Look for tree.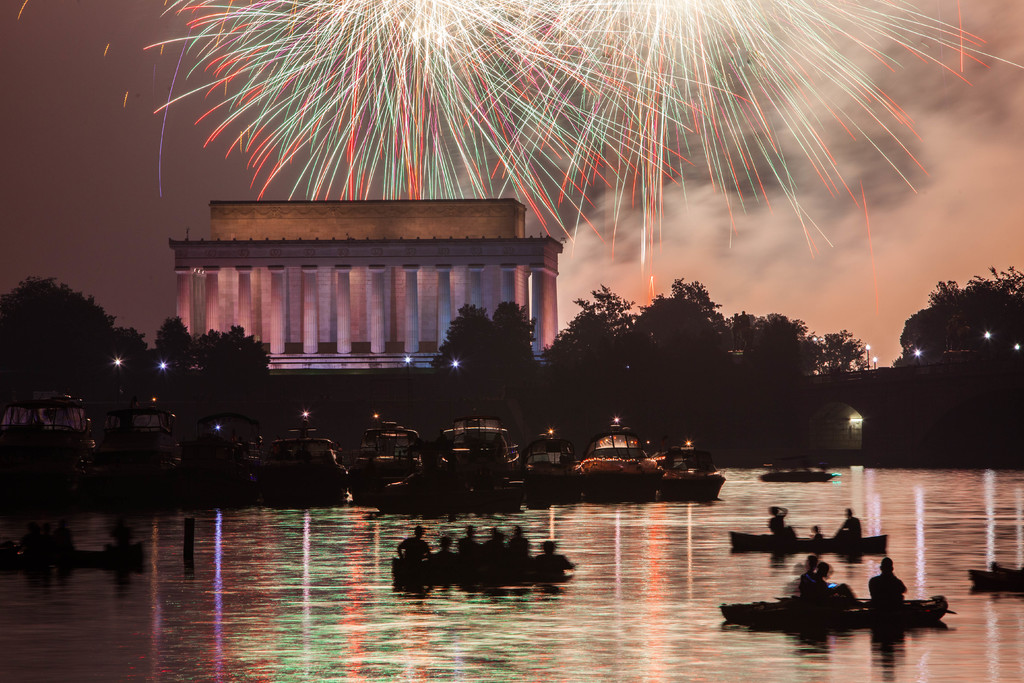
Found: x1=202, y1=329, x2=268, y2=386.
